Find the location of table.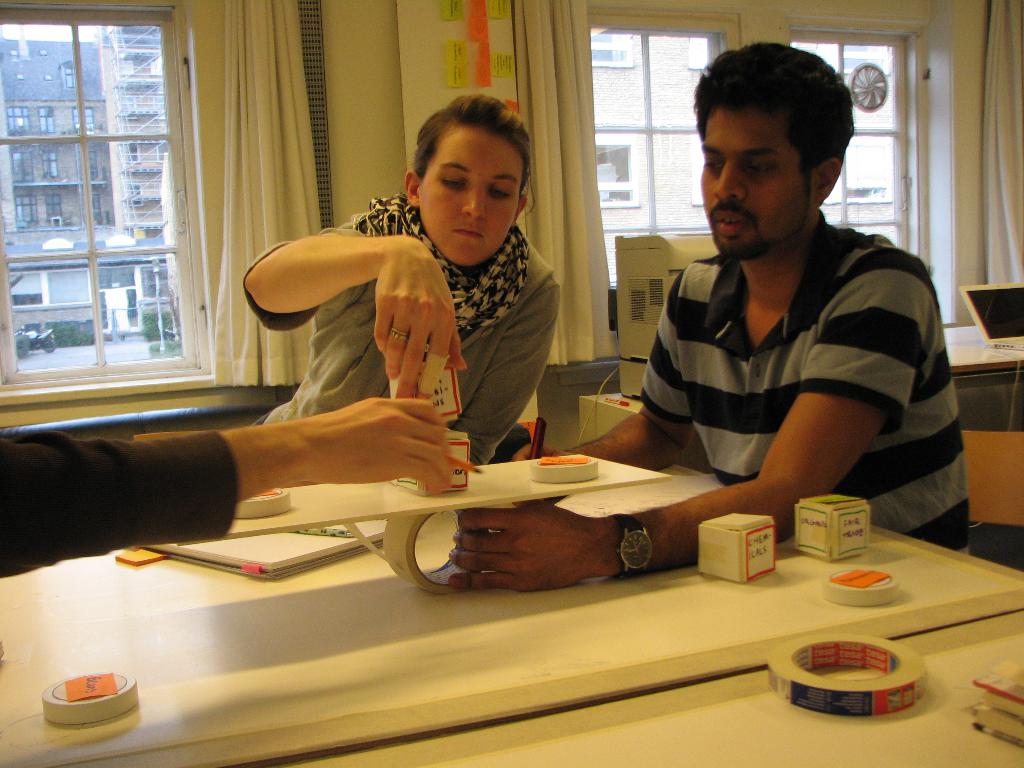
Location: 297 613 1023 767.
